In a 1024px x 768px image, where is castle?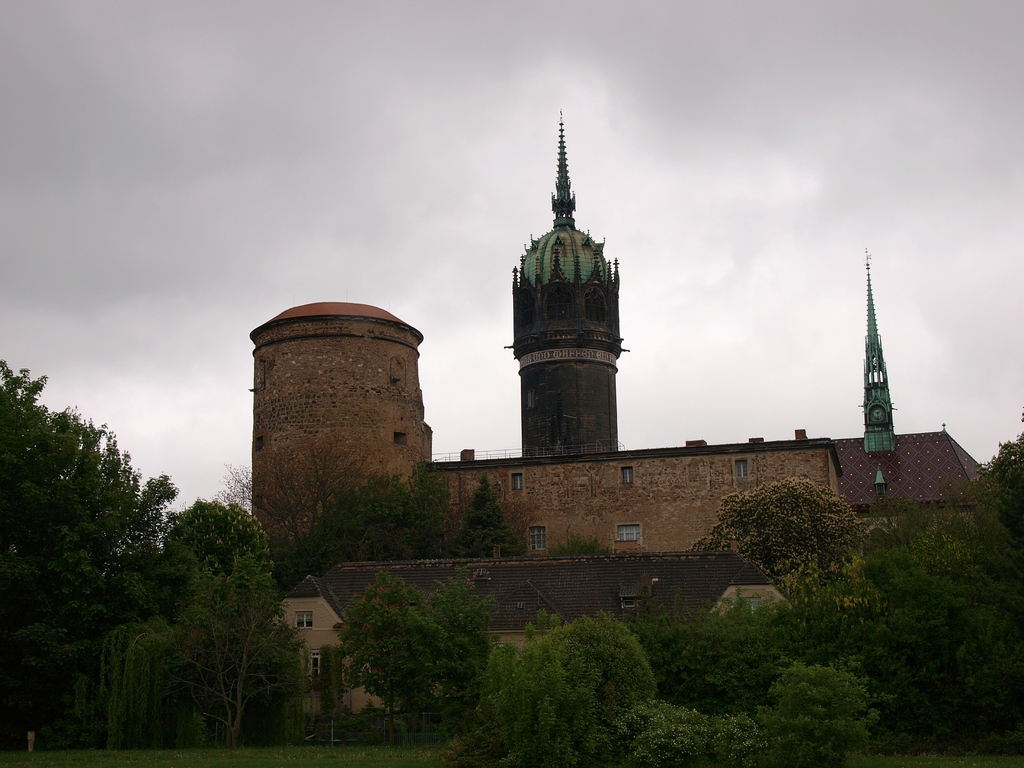
Rect(239, 124, 933, 672).
